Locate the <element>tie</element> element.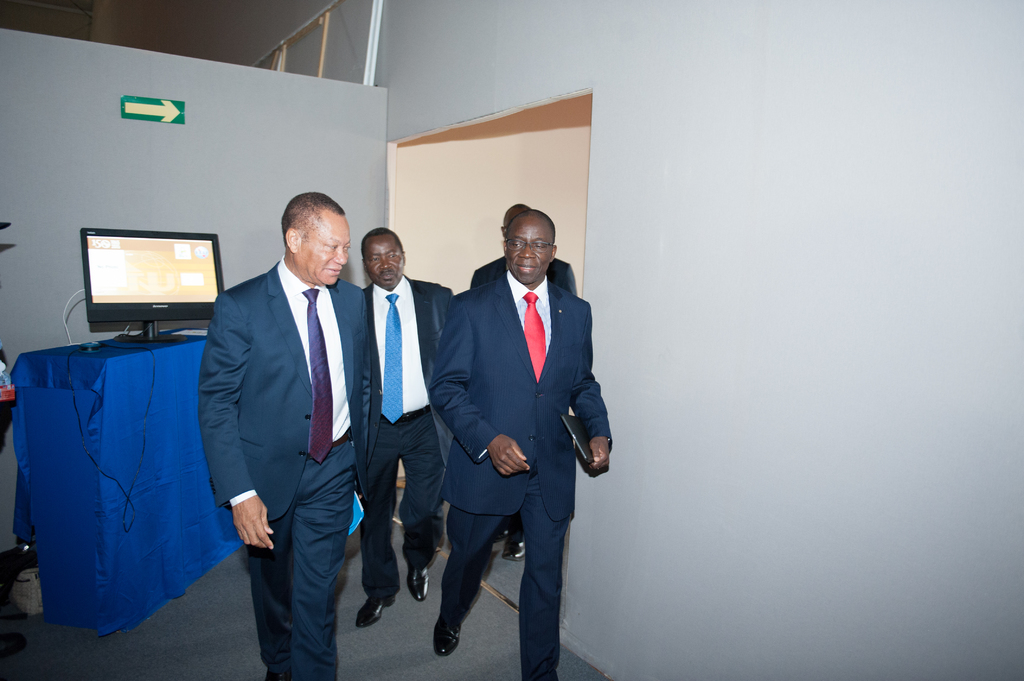
Element bbox: bbox=[380, 290, 405, 422].
